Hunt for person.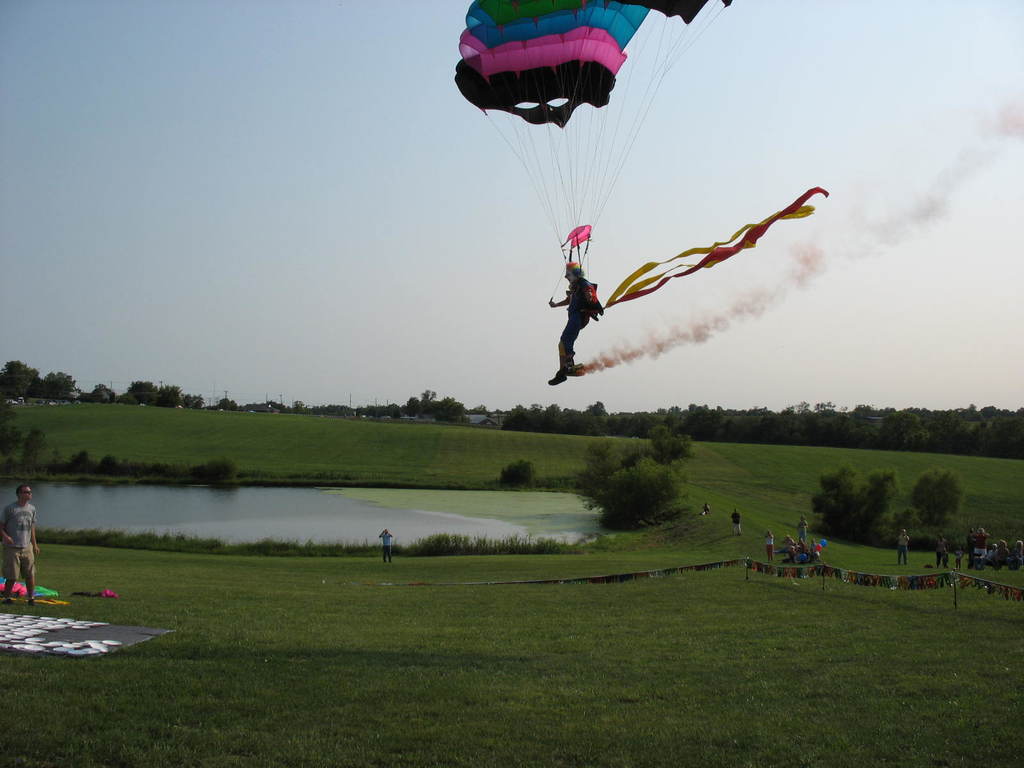
Hunted down at {"left": 934, "top": 534, "right": 948, "bottom": 564}.
